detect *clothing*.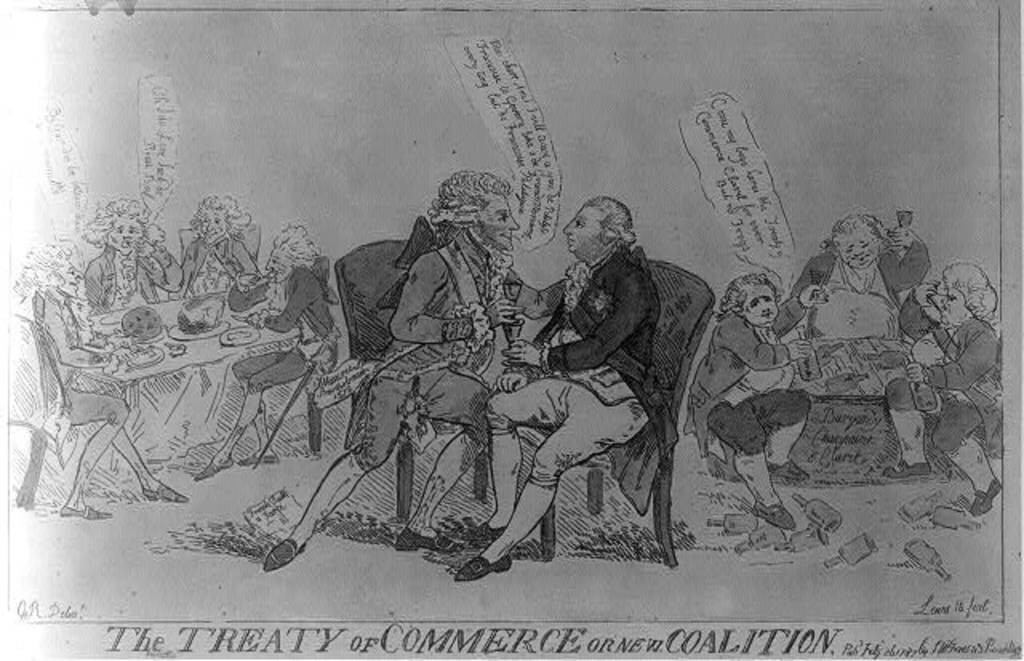
Detected at bbox=[82, 248, 178, 312].
